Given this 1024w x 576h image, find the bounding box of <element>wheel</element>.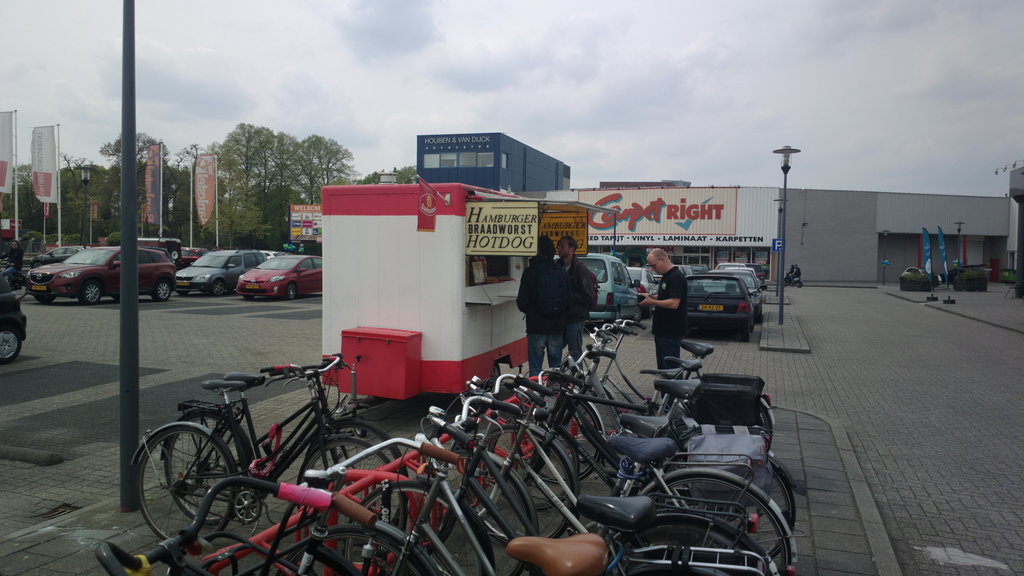
158:404:255:528.
